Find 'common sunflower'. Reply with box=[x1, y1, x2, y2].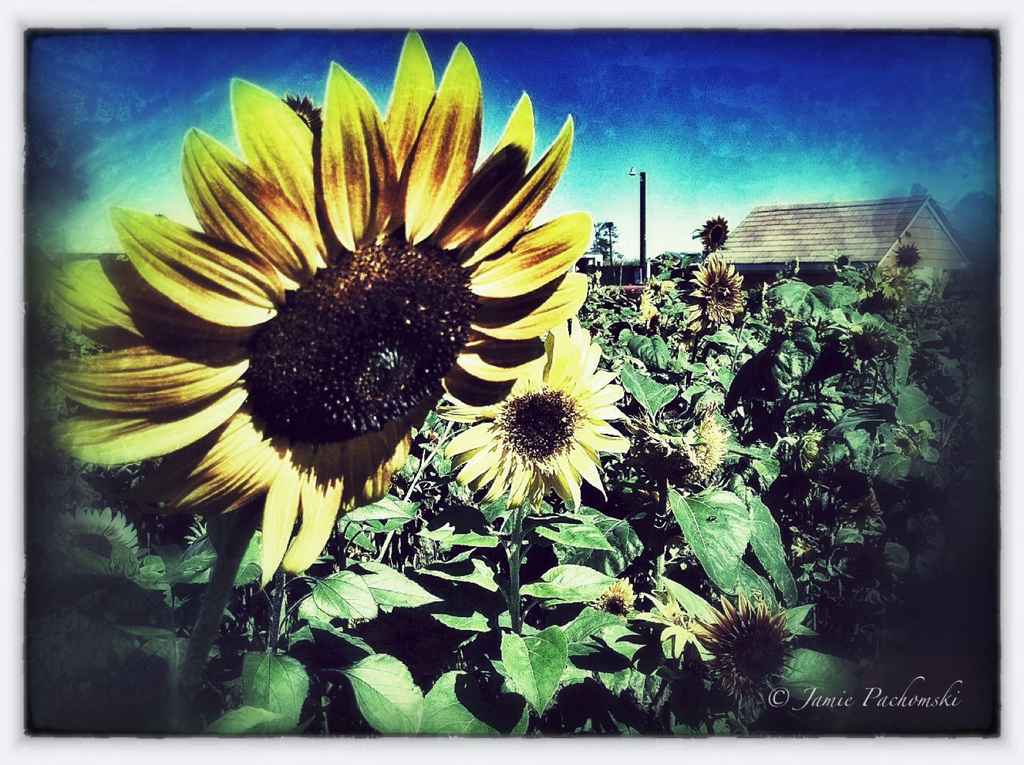
box=[689, 251, 747, 330].
